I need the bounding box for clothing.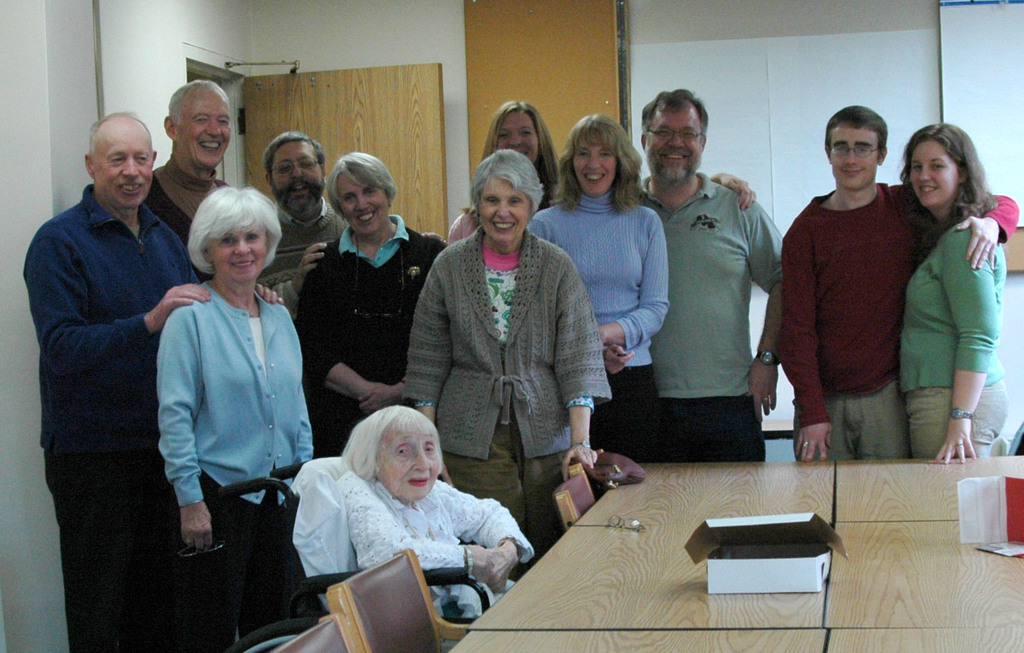
Here it is: [152,272,314,652].
